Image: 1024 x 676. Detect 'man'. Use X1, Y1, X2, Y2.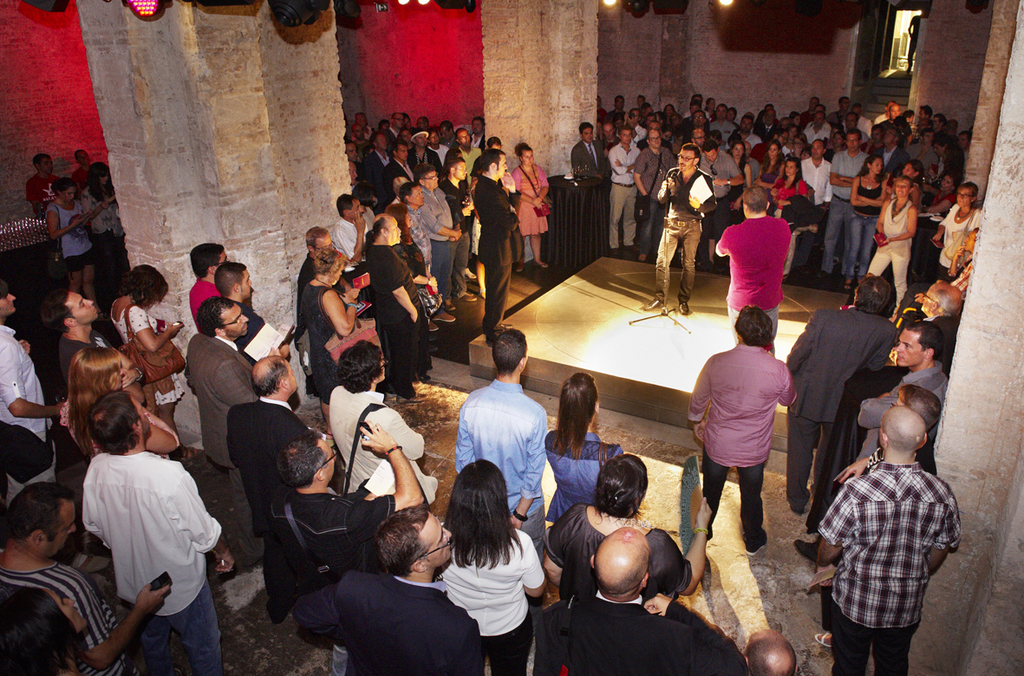
345, 144, 362, 168.
